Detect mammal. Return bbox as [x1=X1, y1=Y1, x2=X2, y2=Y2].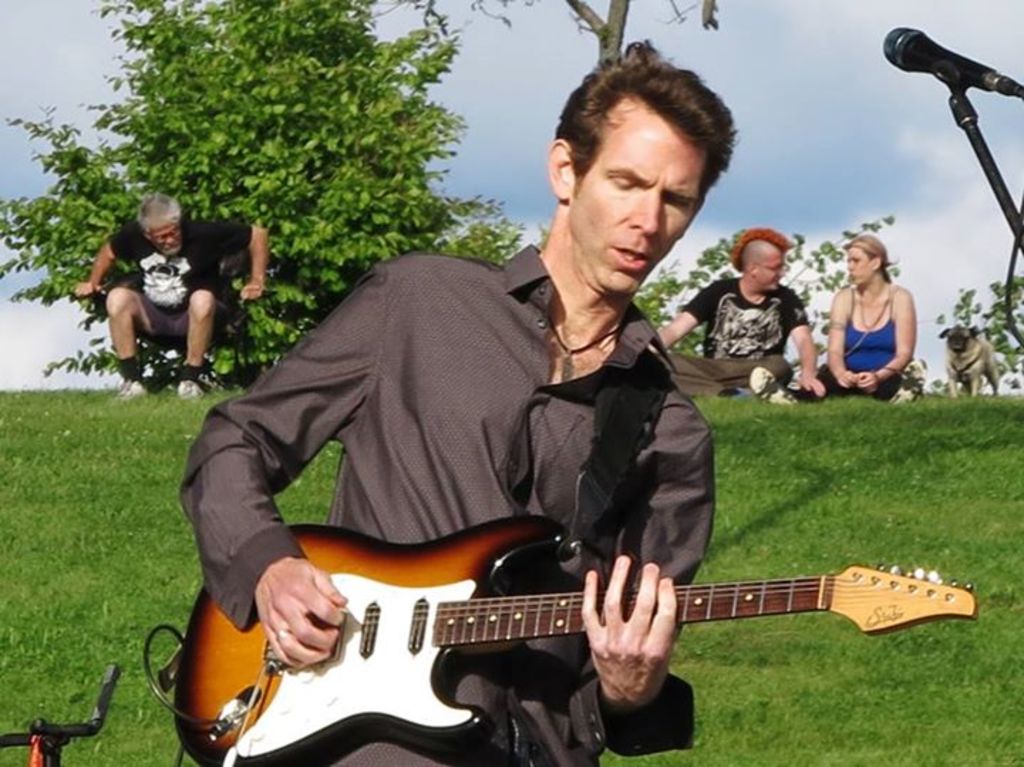
[x1=933, y1=322, x2=1001, y2=397].
